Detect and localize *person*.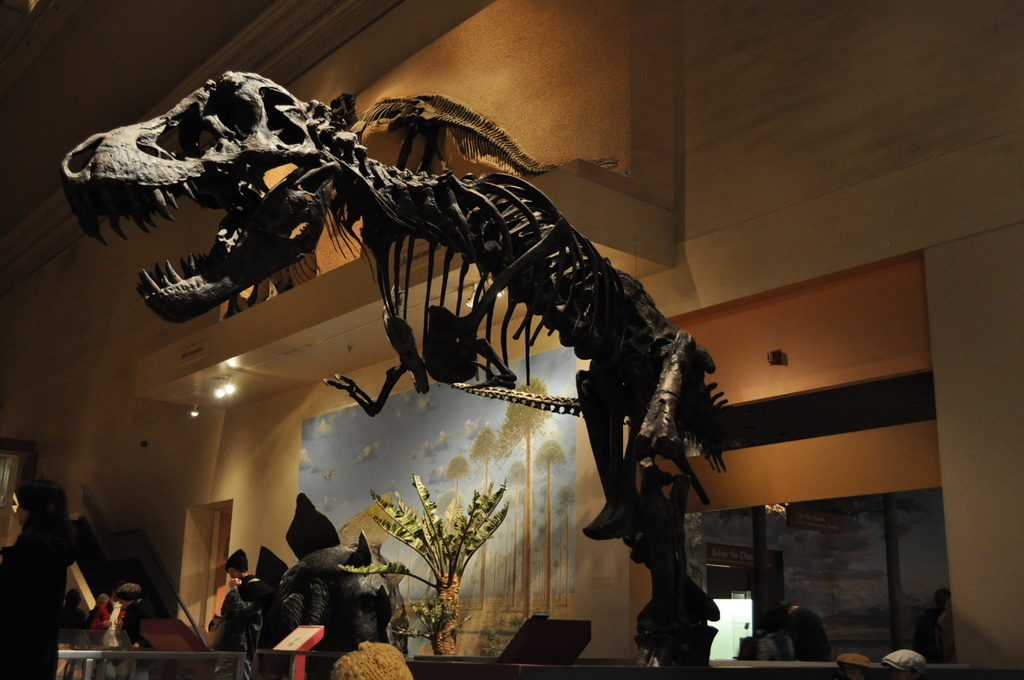
Localized at rect(913, 587, 950, 665).
